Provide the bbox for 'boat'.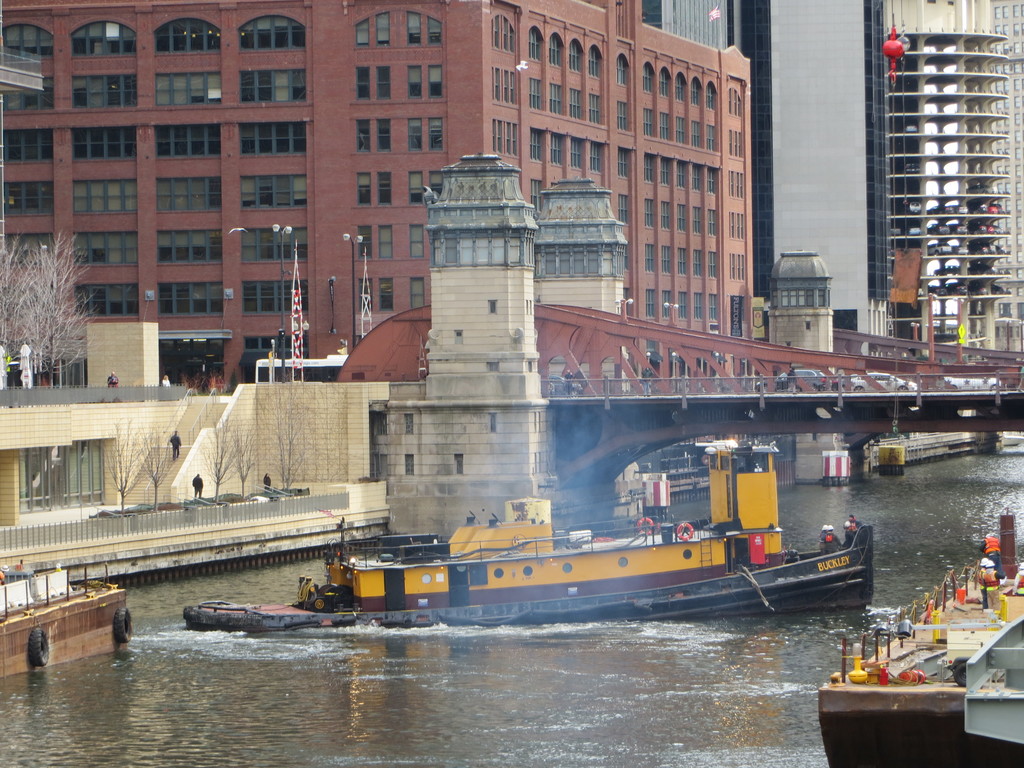
x1=813 y1=508 x2=1023 y2=767.
